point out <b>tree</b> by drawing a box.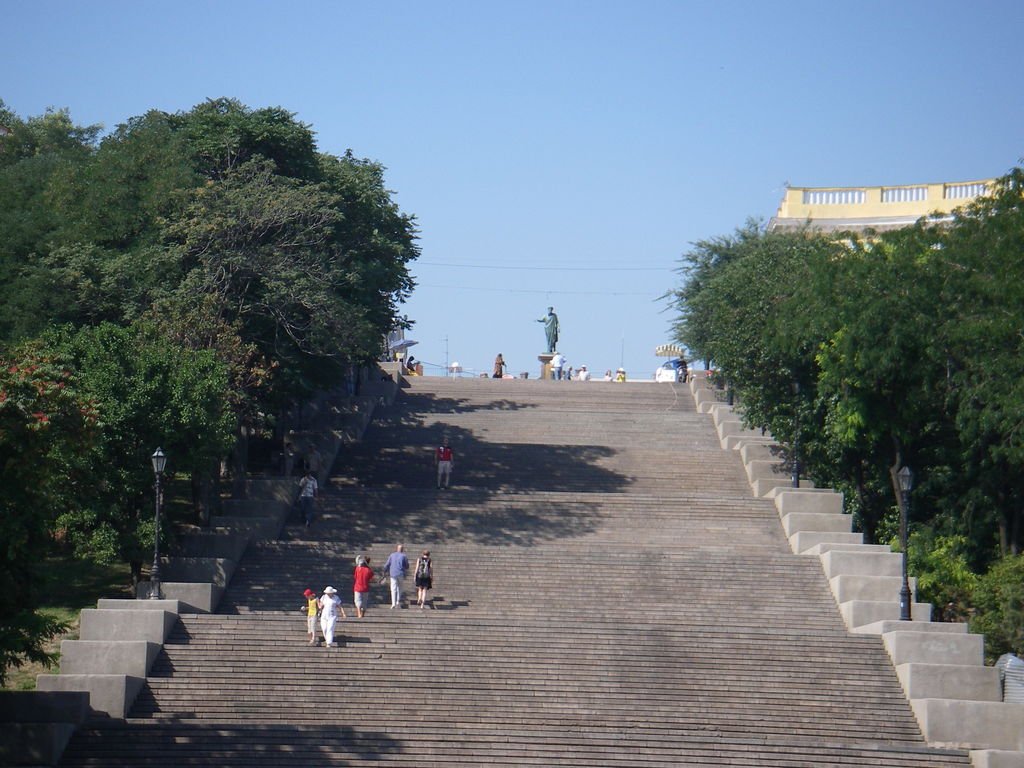
rect(70, 106, 424, 434).
